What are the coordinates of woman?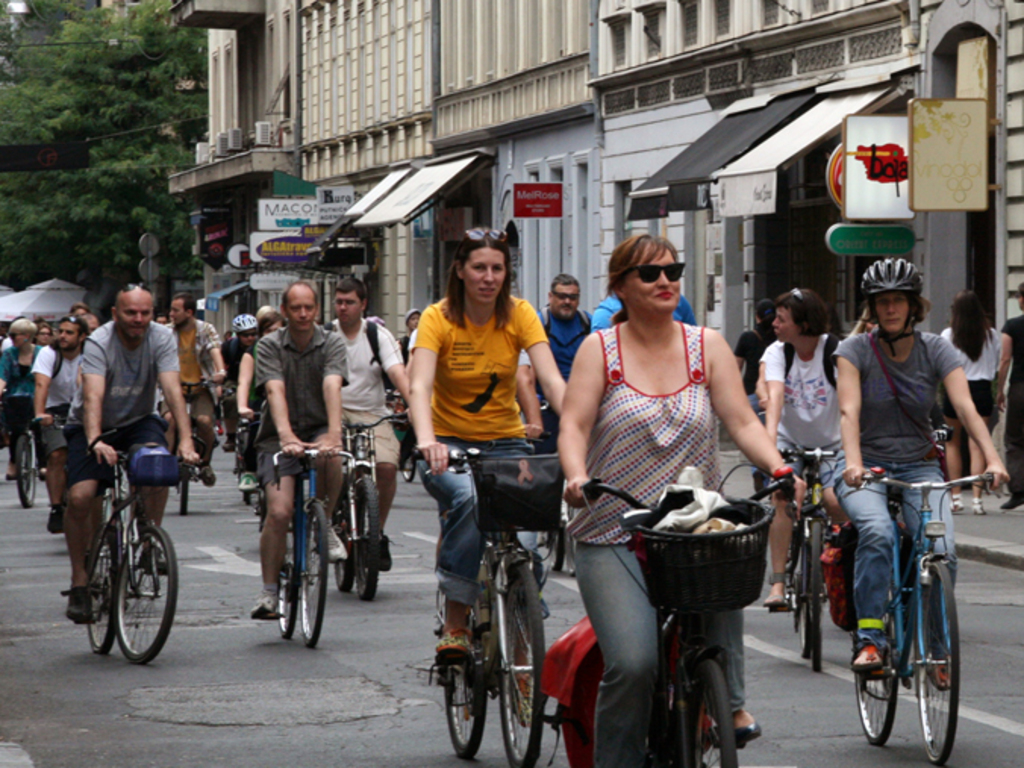
pyautogui.locateOnScreen(936, 286, 1006, 510).
